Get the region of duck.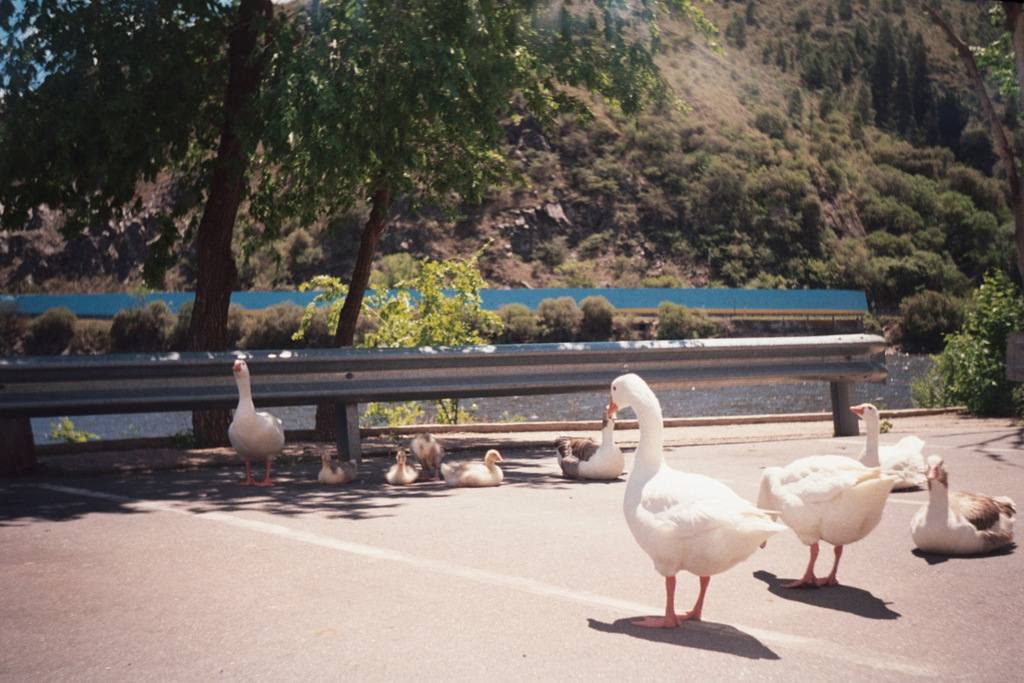
<box>445,452,502,486</box>.
